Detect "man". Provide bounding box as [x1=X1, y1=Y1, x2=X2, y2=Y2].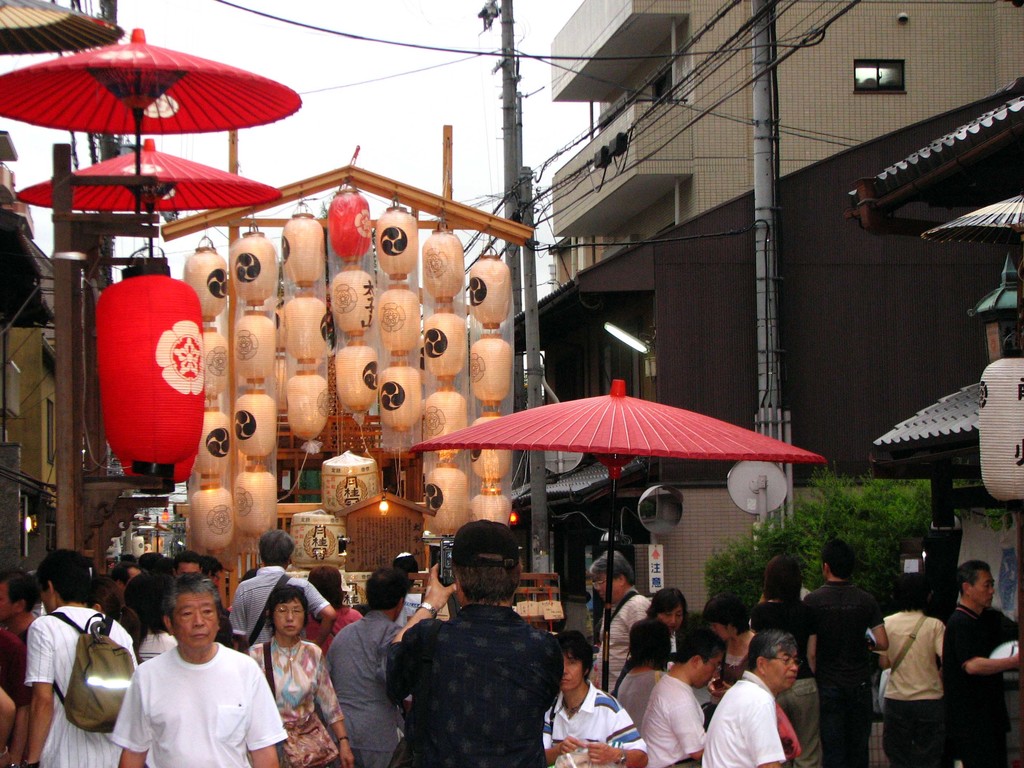
[x1=703, y1=630, x2=802, y2=767].
